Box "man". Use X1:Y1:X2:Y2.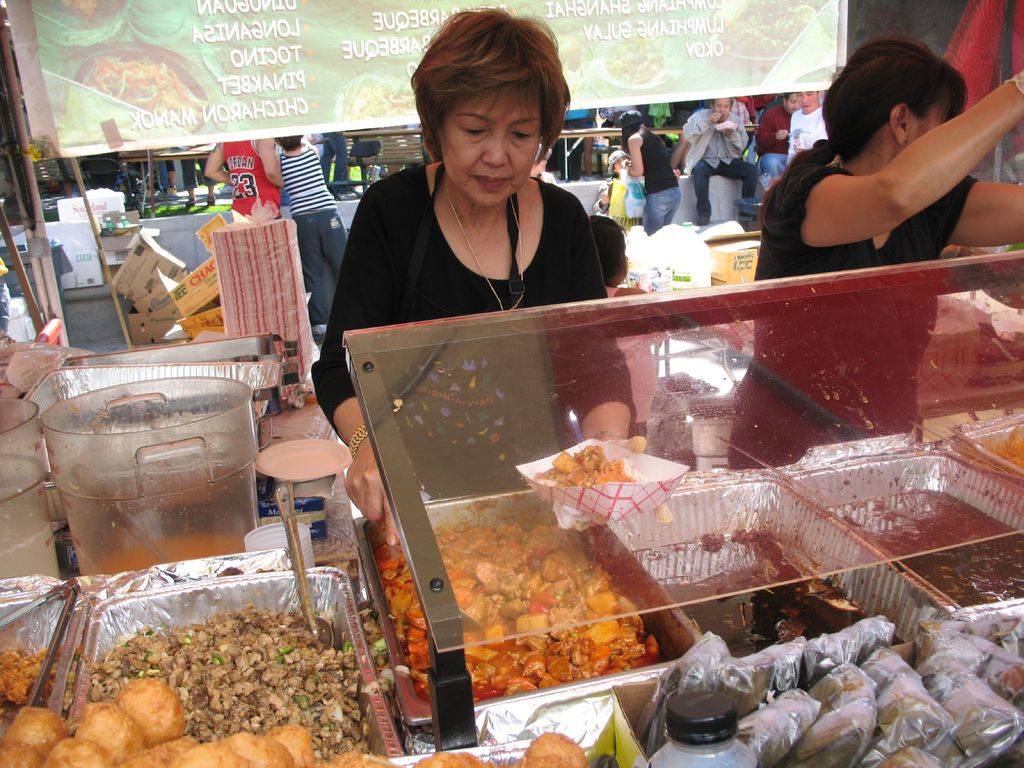
783:81:835:165.
